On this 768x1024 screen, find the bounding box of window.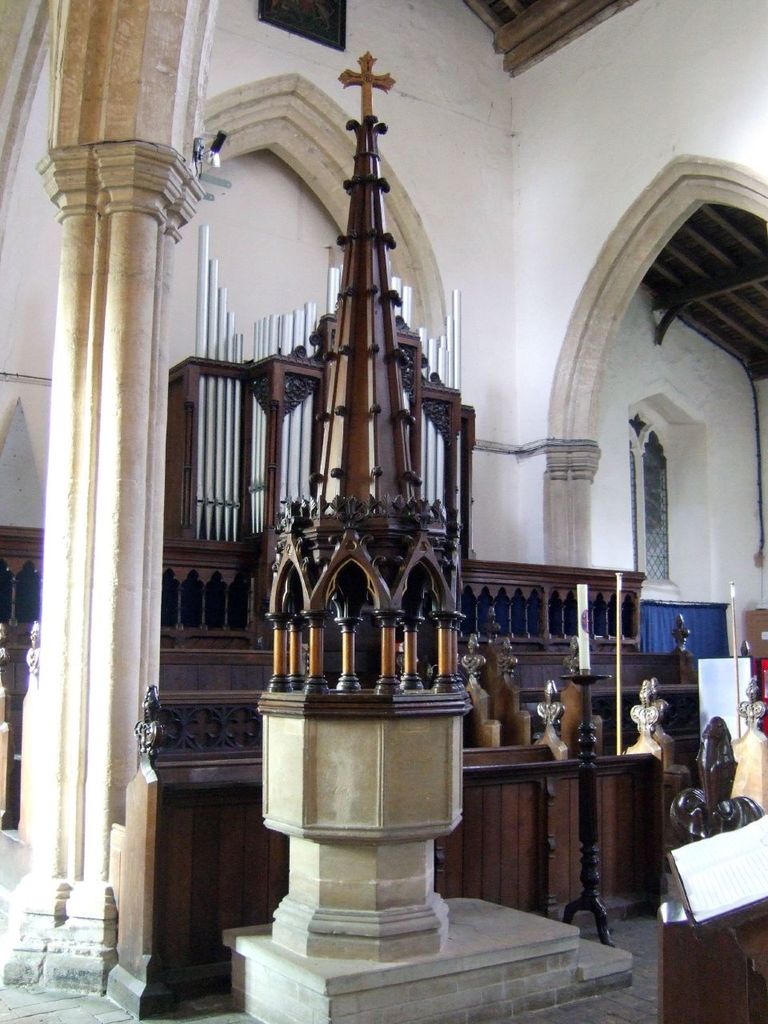
Bounding box: [620, 349, 706, 608].
